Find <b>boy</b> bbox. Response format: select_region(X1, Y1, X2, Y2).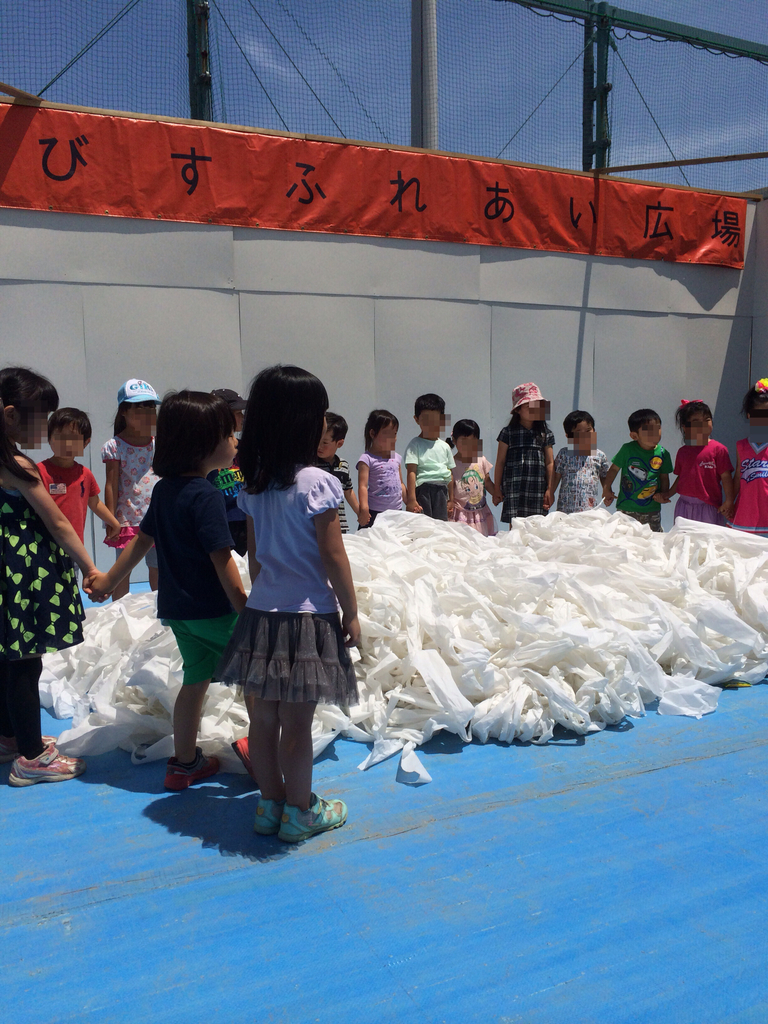
select_region(605, 410, 671, 531).
